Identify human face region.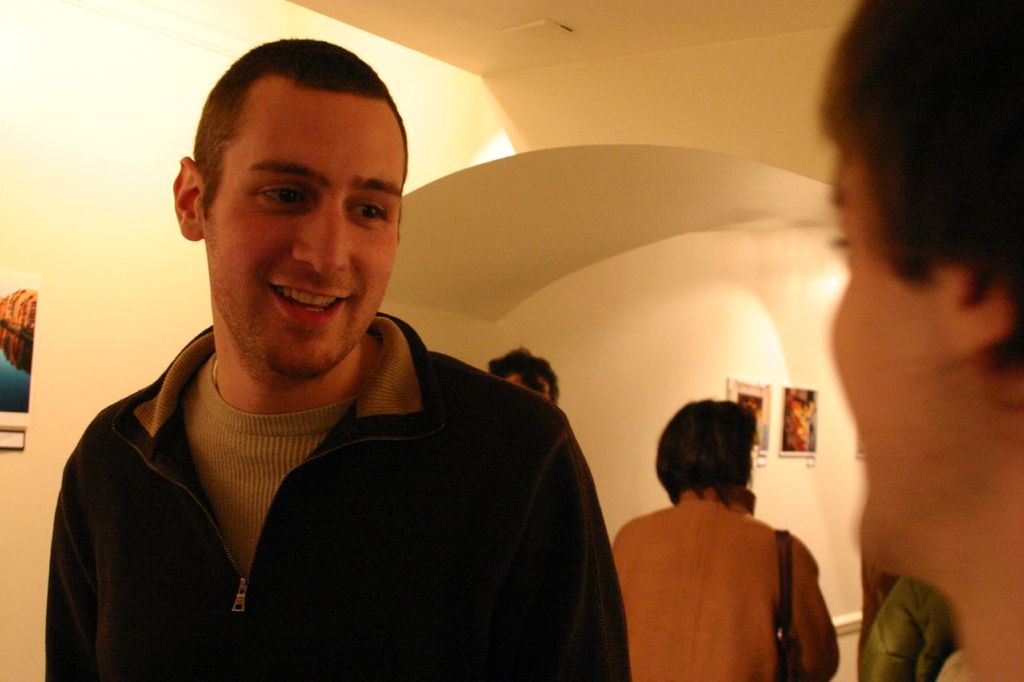
Region: x1=831 y1=144 x2=956 y2=583.
